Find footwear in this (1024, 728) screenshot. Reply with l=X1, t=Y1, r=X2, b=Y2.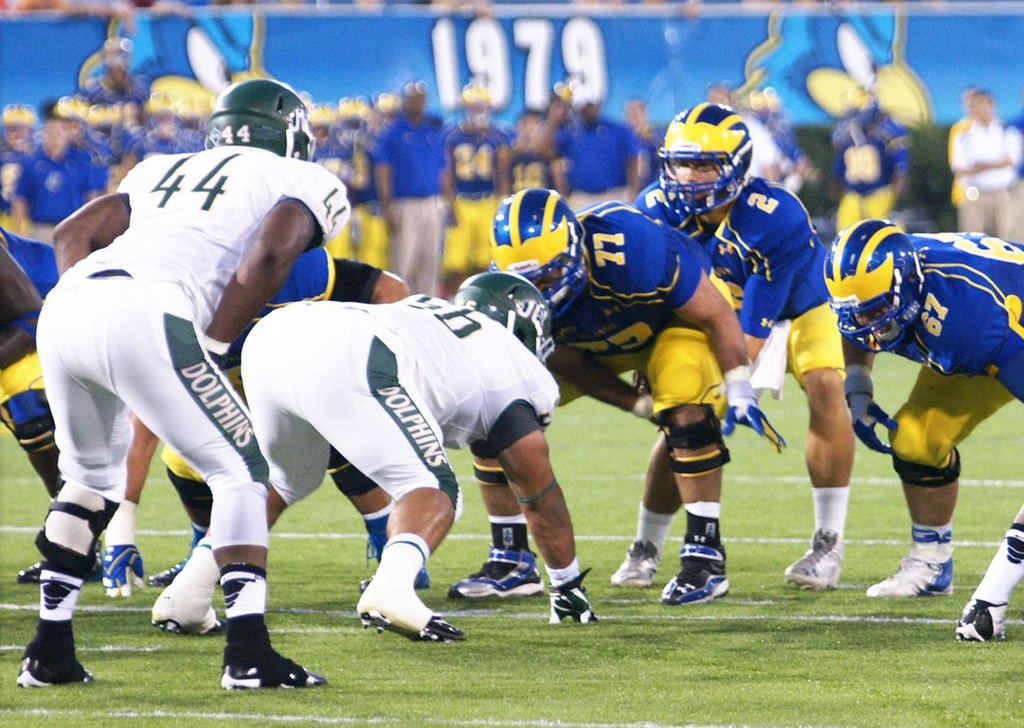
l=954, t=597, r=1012, b=639.
